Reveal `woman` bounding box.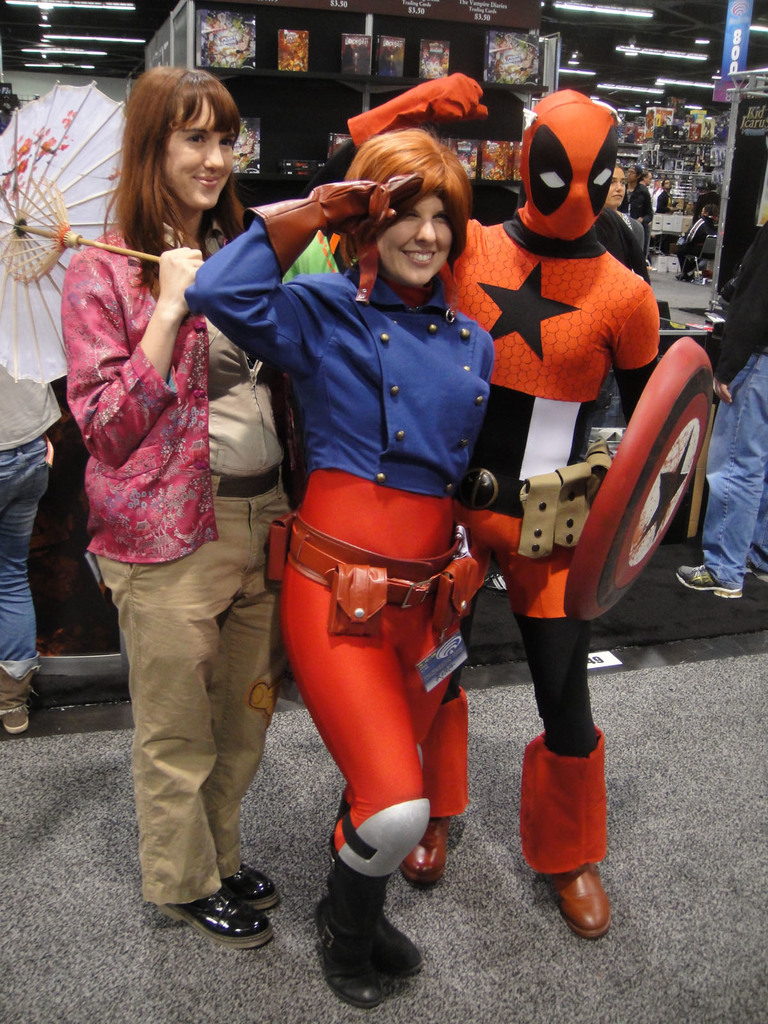
Revealed: <box>604,164,646,259</box>.
